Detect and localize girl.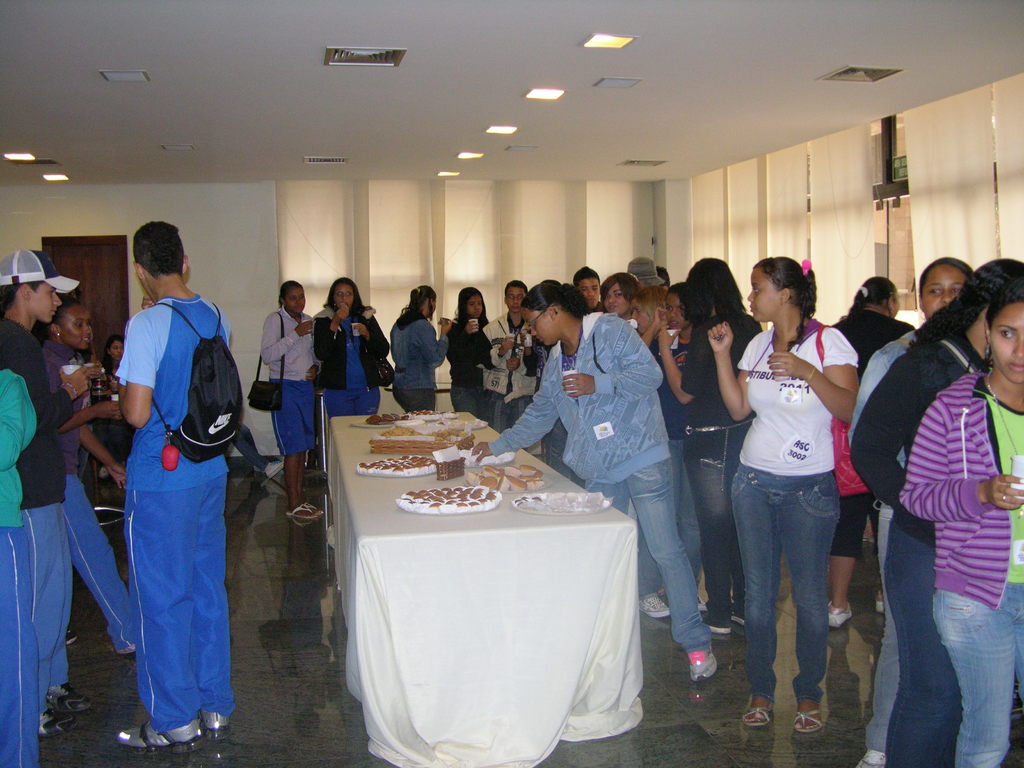
Localized at (705,254,859,736).
